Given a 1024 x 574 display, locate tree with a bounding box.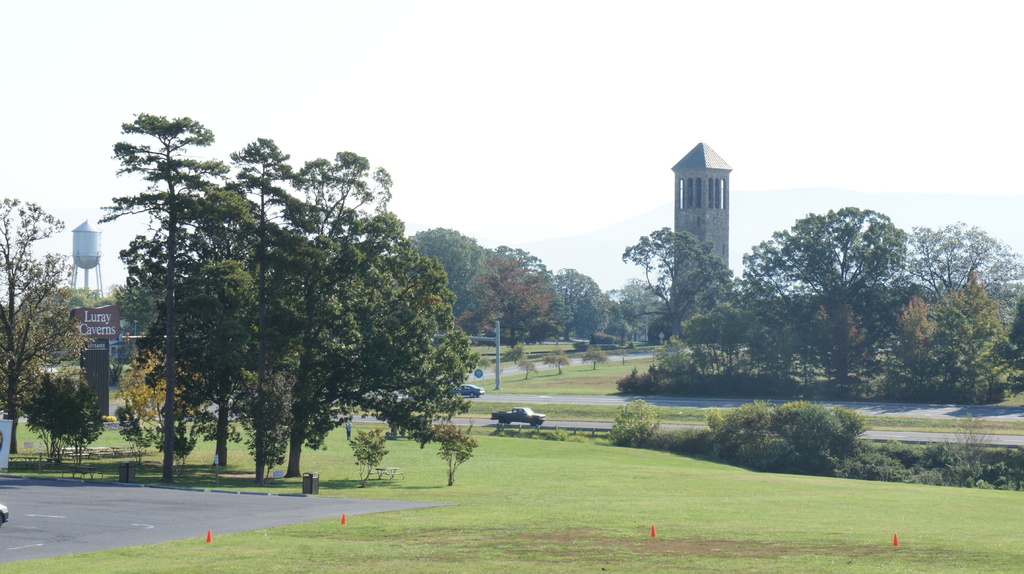
Located: bbox=[541, 266, 614, 338].
